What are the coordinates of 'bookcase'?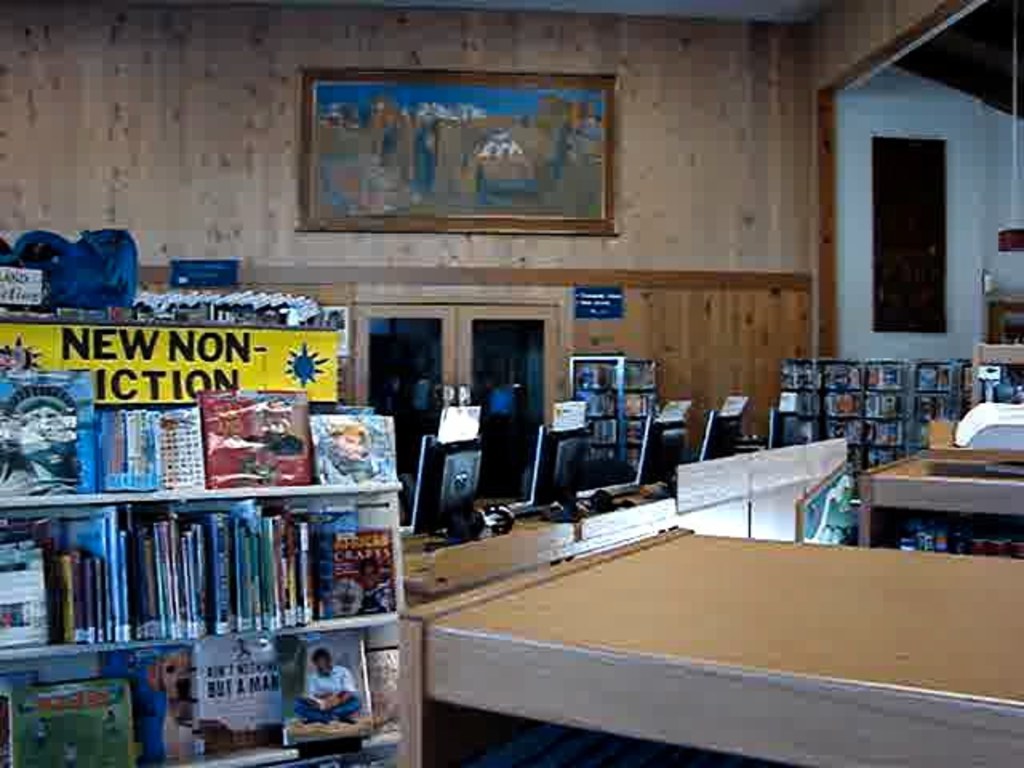
{"x1": 778, "y1": 354, "x2": 974, "y2": 552}.
